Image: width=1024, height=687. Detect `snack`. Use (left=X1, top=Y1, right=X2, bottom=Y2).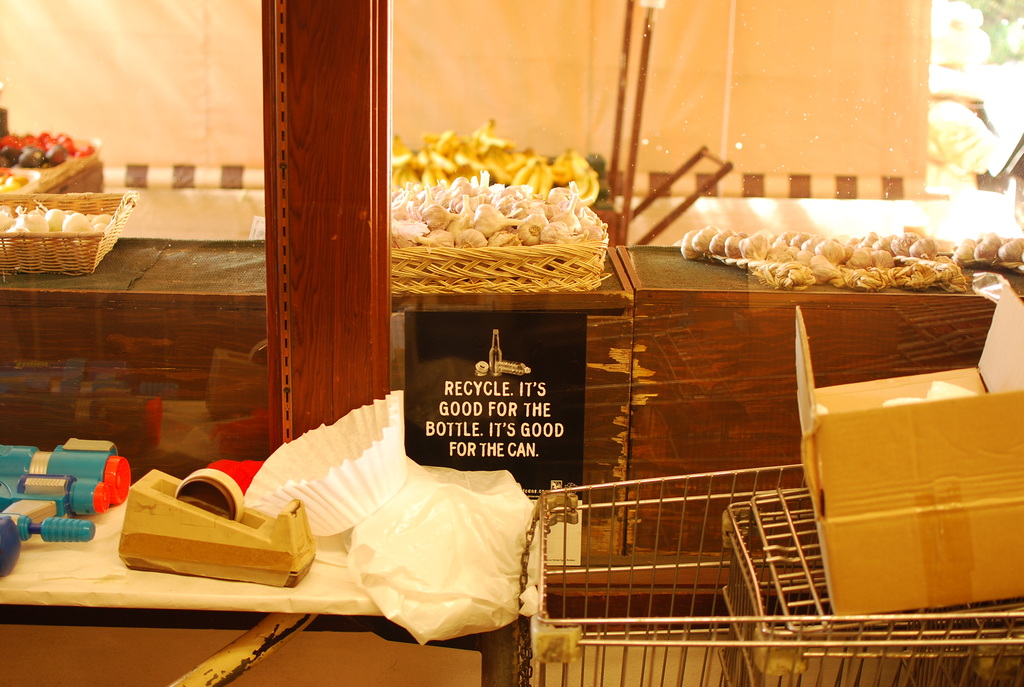
(left=385, top=166, right=604, bottom=287).
